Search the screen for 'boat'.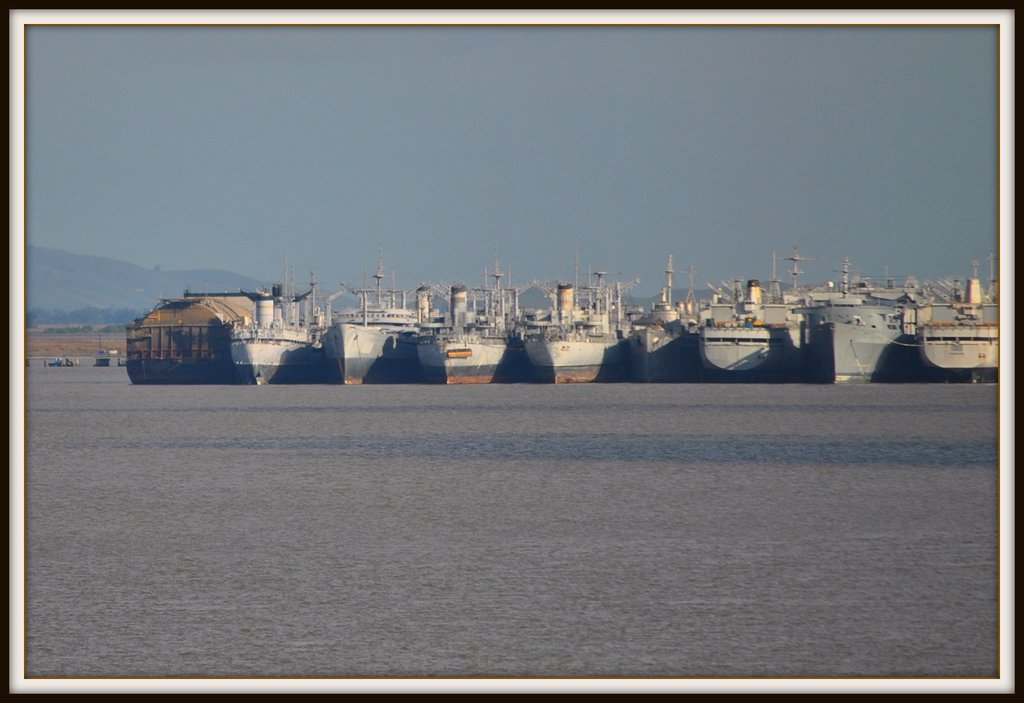
Found at (330,246,426,398).
